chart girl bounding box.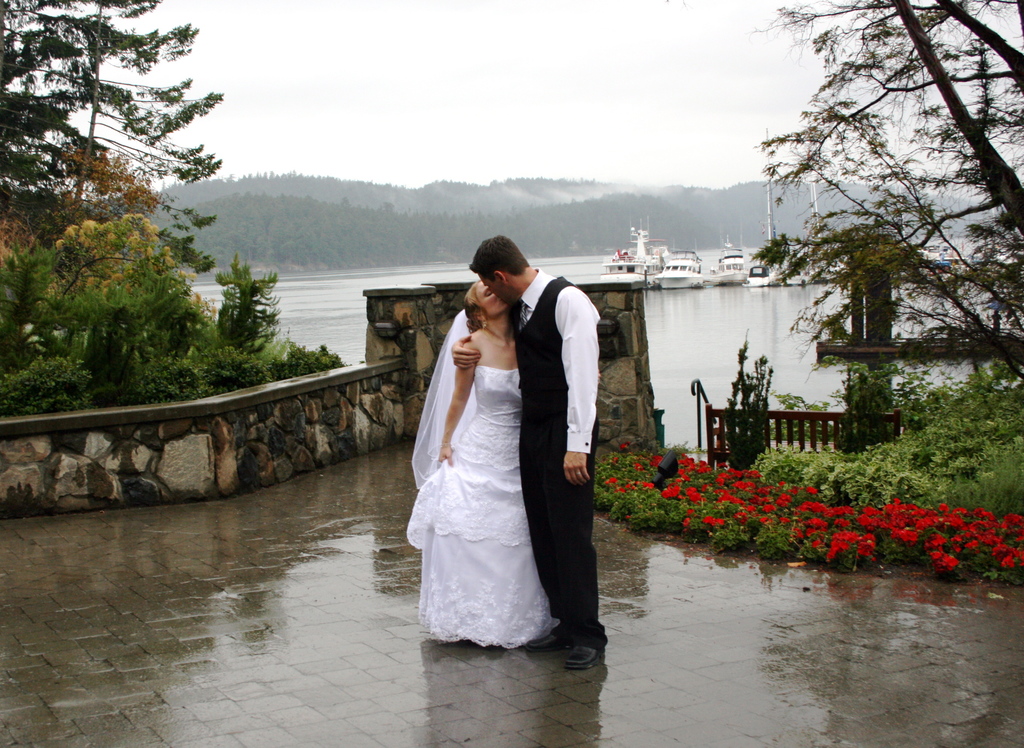
Charted: (x1=394, y1=269, x2=551, y2=650).
